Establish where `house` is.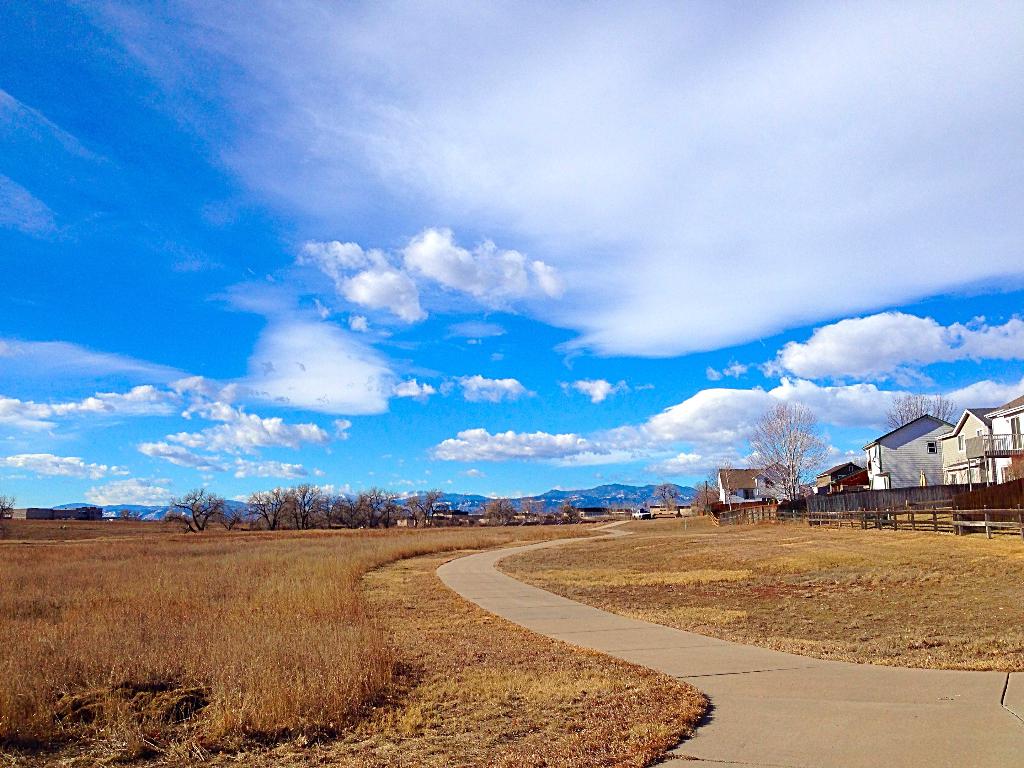
Established at 867,415,957,484.
